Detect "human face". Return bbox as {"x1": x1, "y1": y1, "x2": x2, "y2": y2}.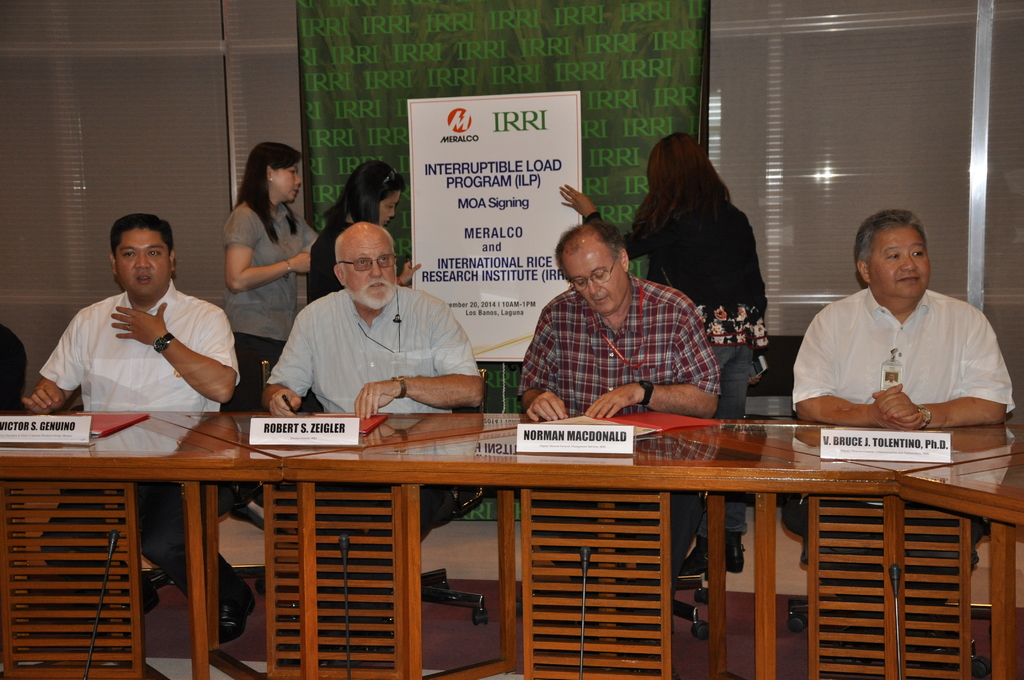
{"x1": 342, "y1": 236, "x2": 396, "y2": 307}.
